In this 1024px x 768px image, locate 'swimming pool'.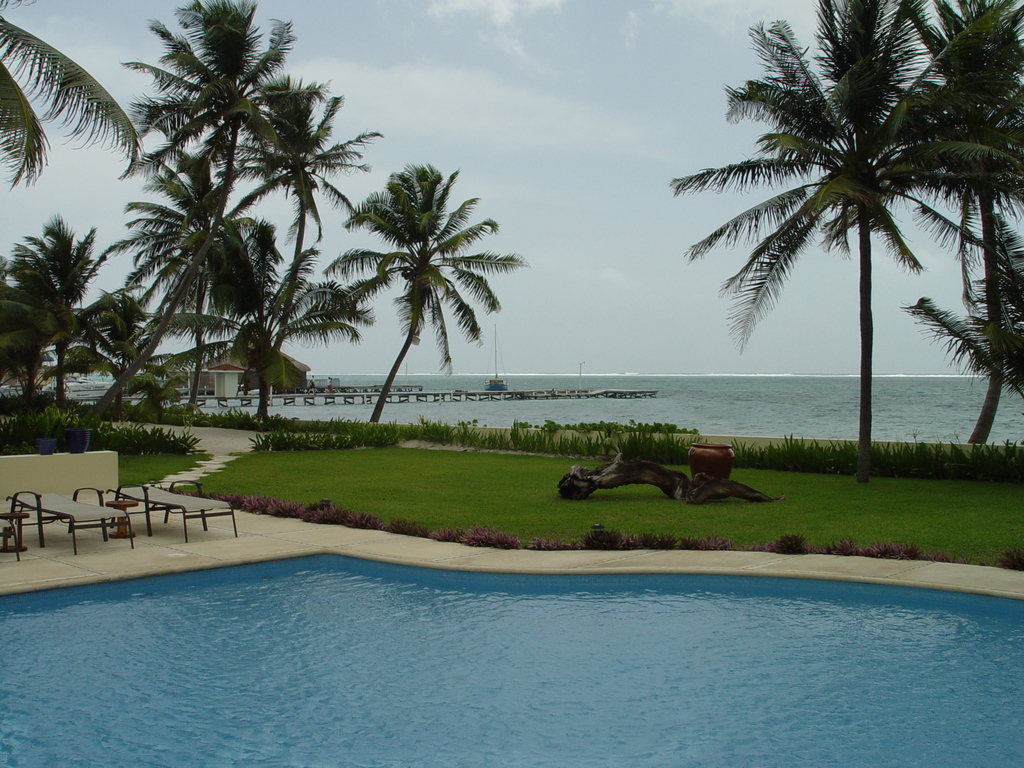
Bounding box: bbox=[0, 538, 1009, 732].
